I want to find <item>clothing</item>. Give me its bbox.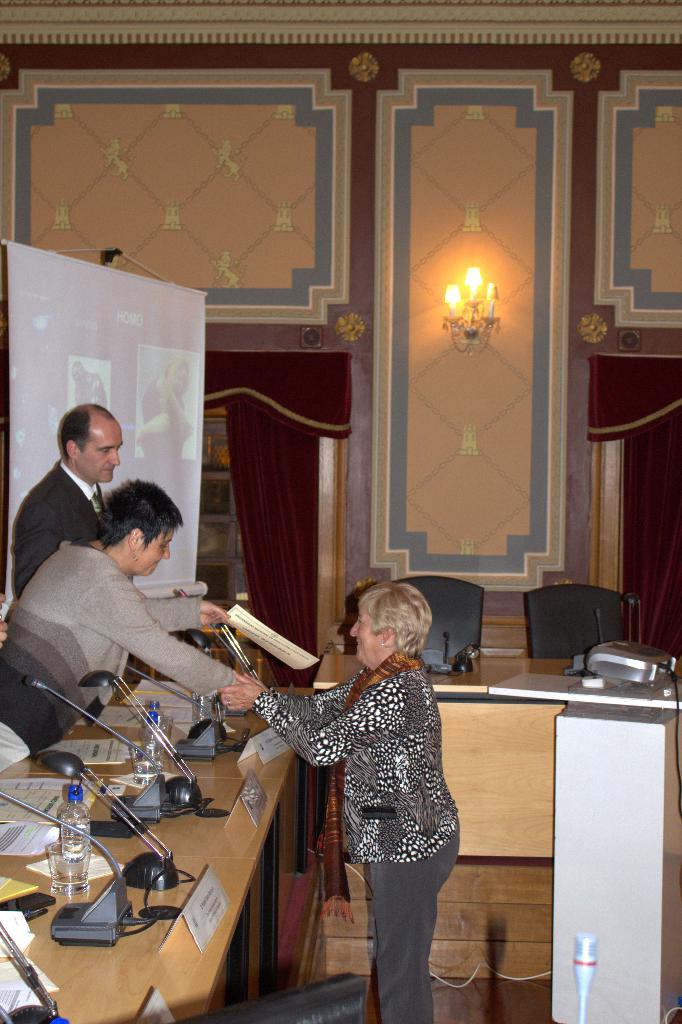
15, 458, 106, 596.
